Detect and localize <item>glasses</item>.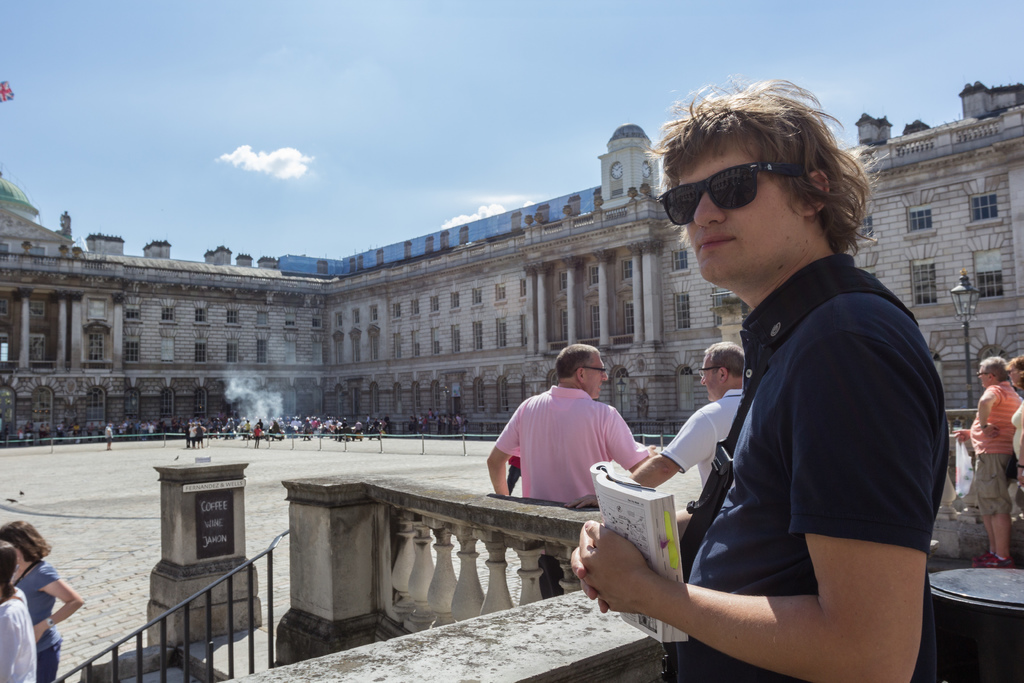
Localized at box=[696, 365, 723, 377].
